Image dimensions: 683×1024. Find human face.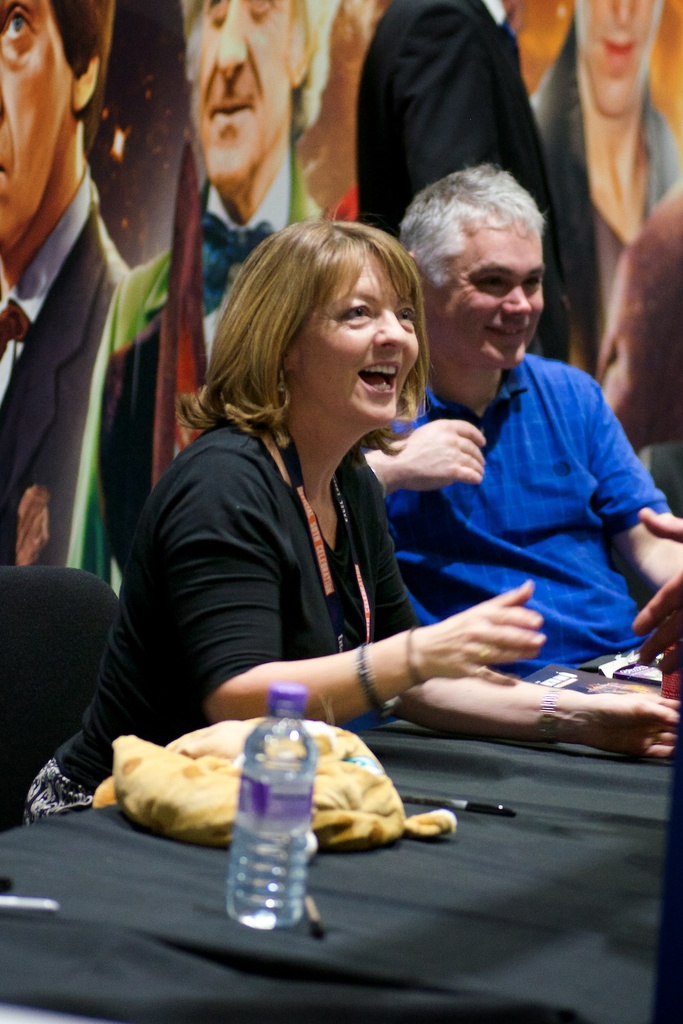
region(0, 0, 72, 252).
